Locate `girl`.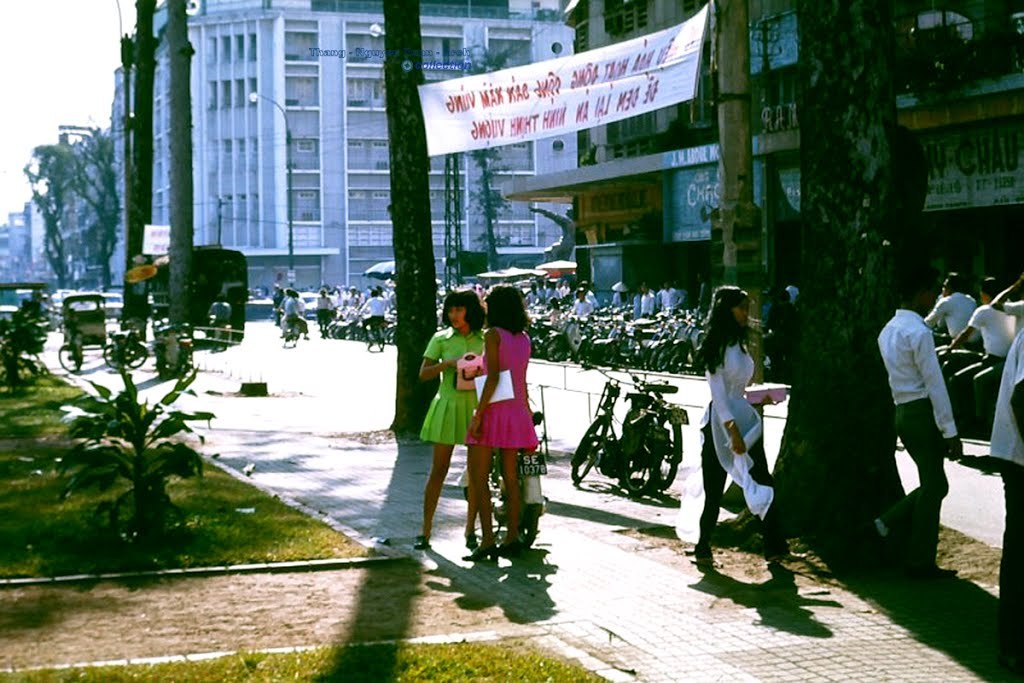
Bounding box: Rect(676, 288, 809, 565).
